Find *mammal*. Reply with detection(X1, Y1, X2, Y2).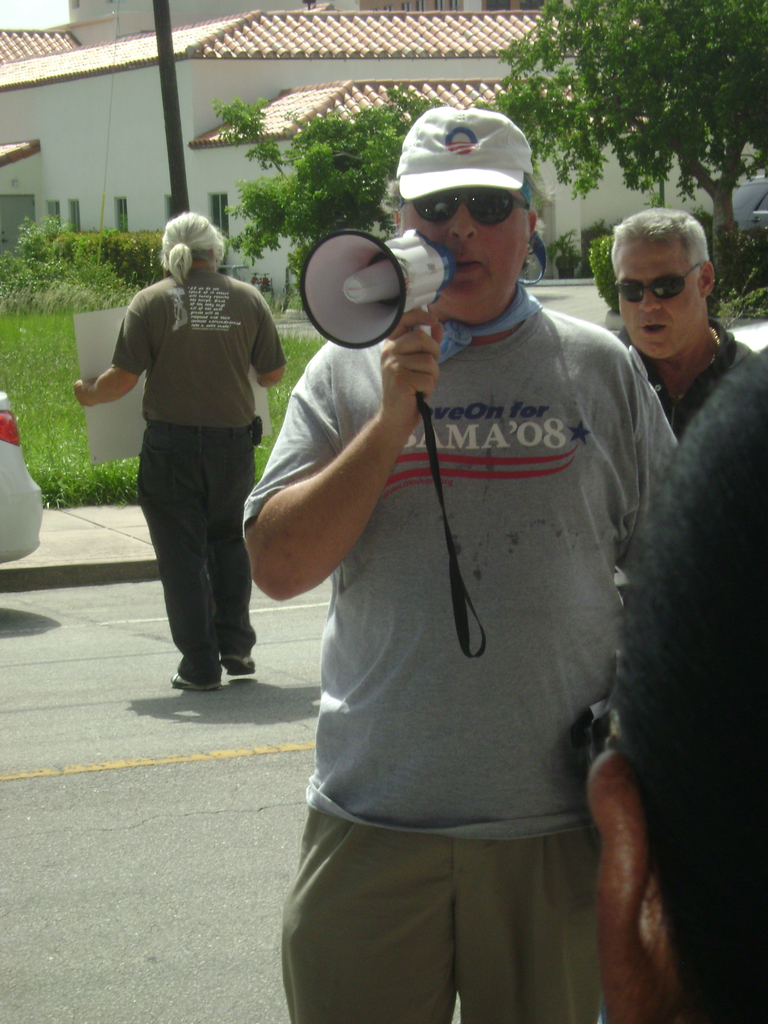
detection(242, 102, 682, 1023).
